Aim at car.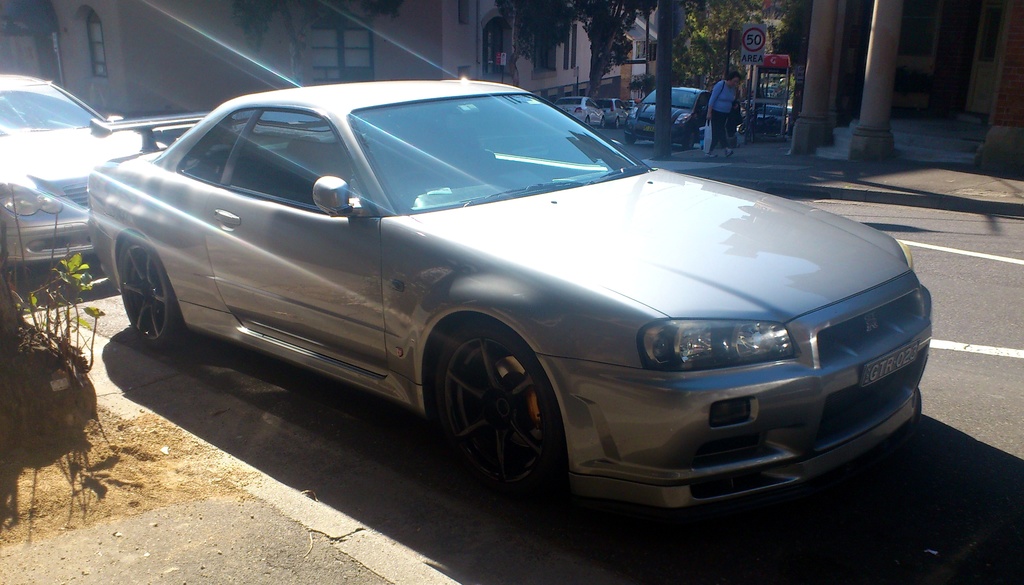
Aimed at [84, 76, 931, 510].
